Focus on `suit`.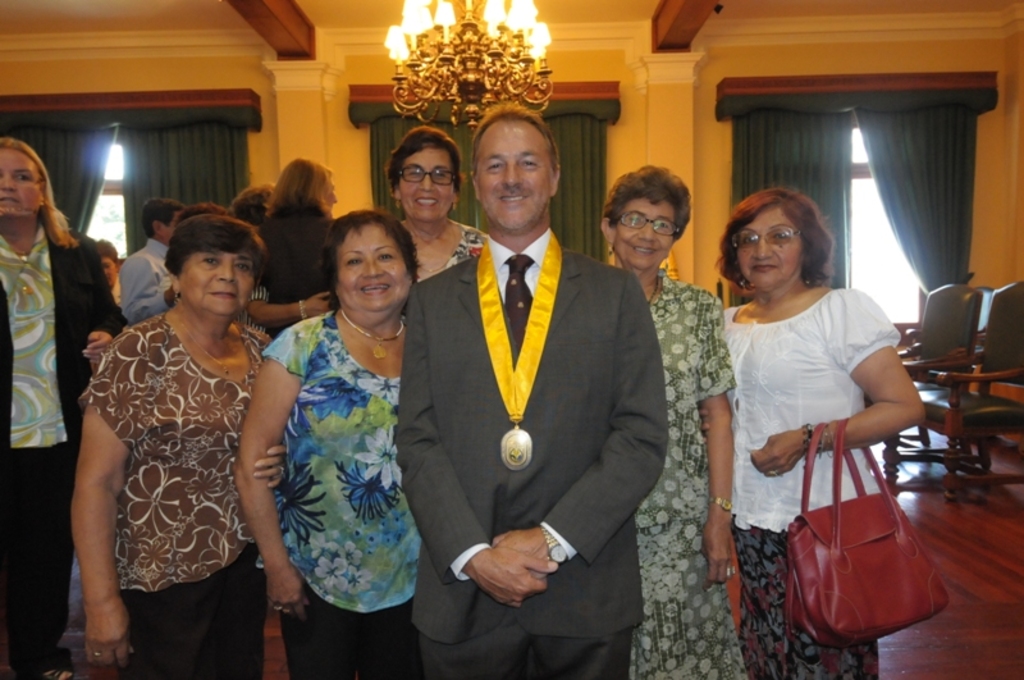
Focused at (0,228,138,679).
